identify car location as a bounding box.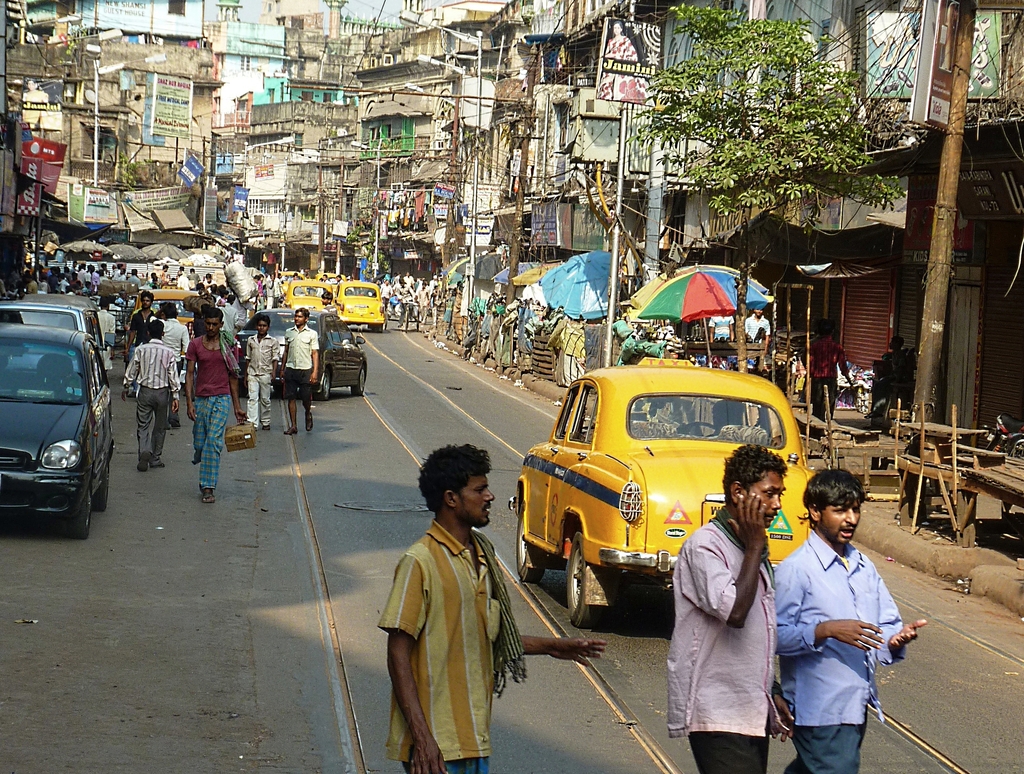
<bbox>284, 277, 334, 316</bbox>.
